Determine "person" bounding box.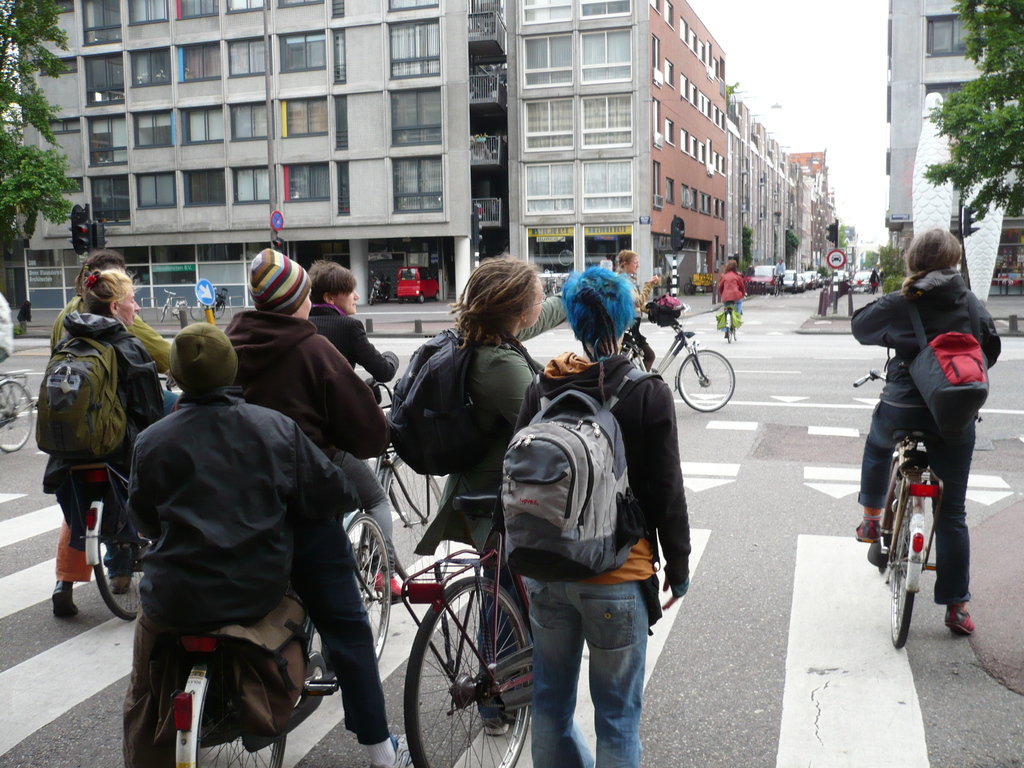
Determined: (717, 261, 732, 337).
